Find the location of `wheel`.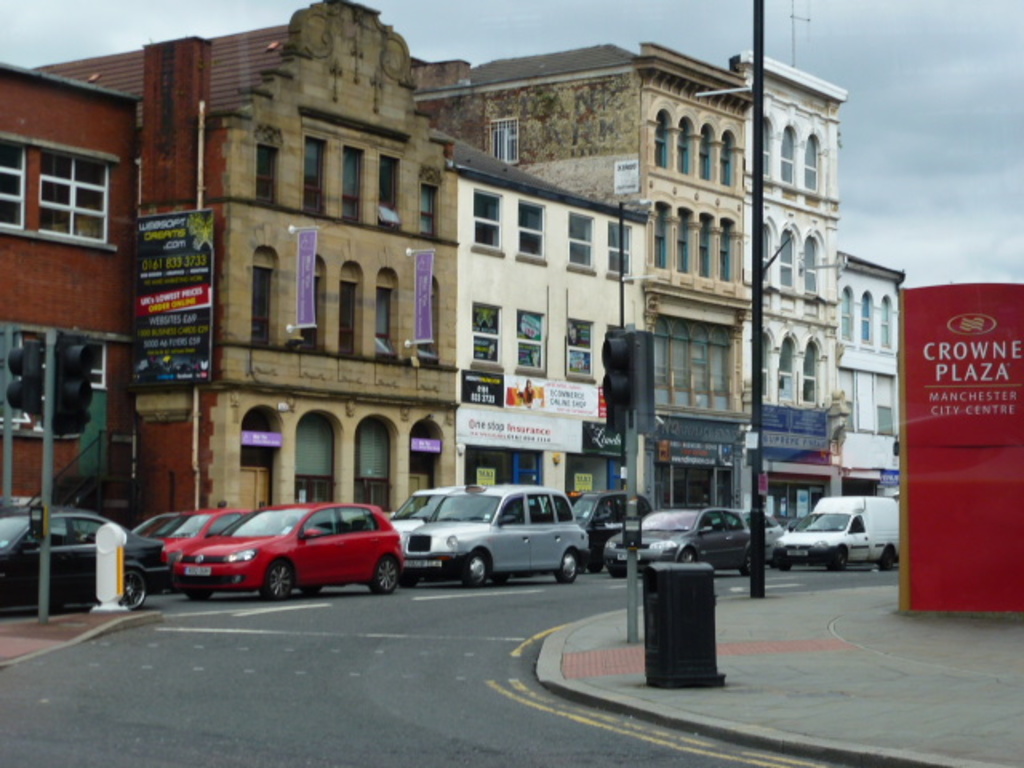
Location: x1=824, y1=542, x2=851, y2=571.
